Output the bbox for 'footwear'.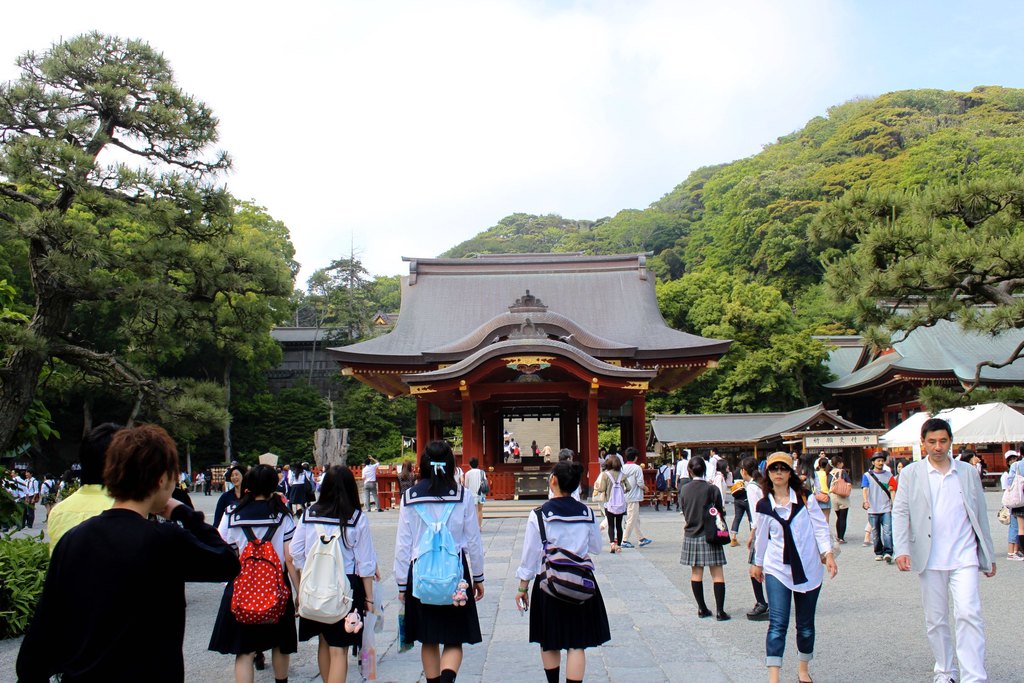
653, 505, 657, 513.
